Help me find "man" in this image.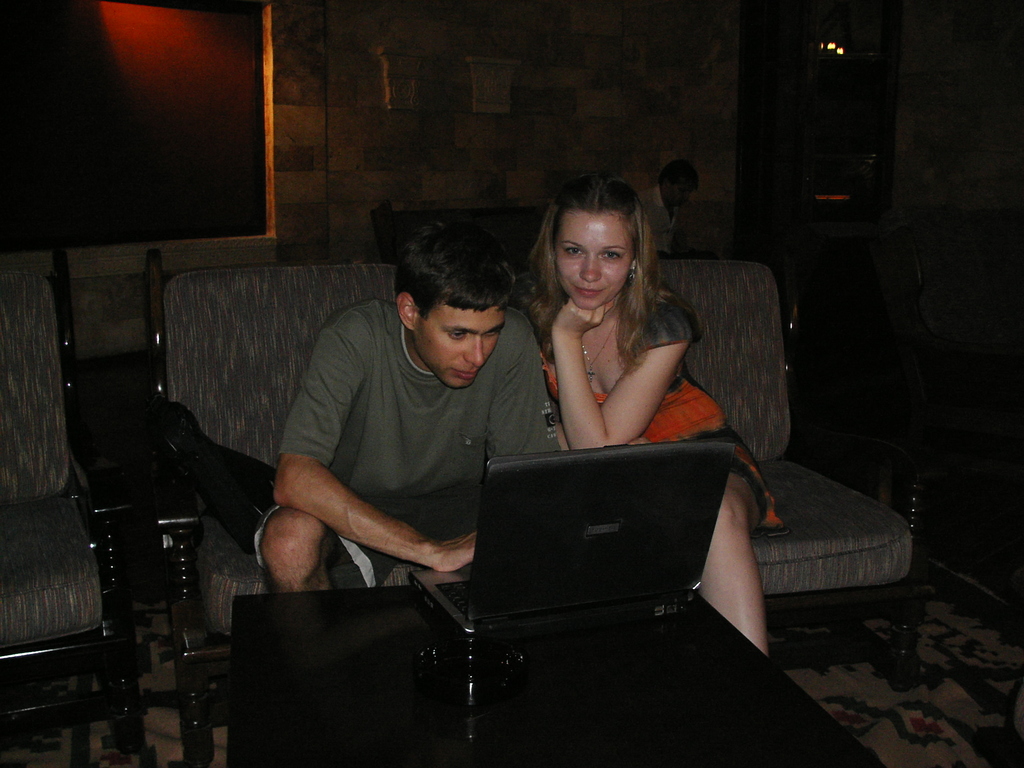
Found it: <region>224, 229, 577, 638</region>.
